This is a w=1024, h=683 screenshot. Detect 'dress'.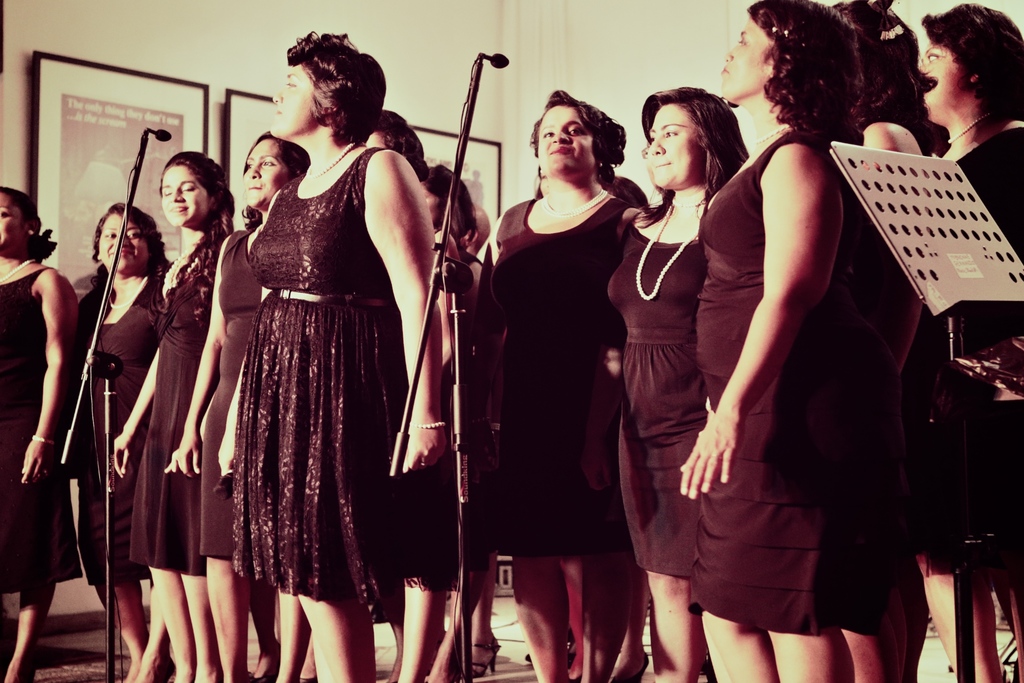
{"x1": 601, "y1": 203, "x2": 705, "y2": 583}.
